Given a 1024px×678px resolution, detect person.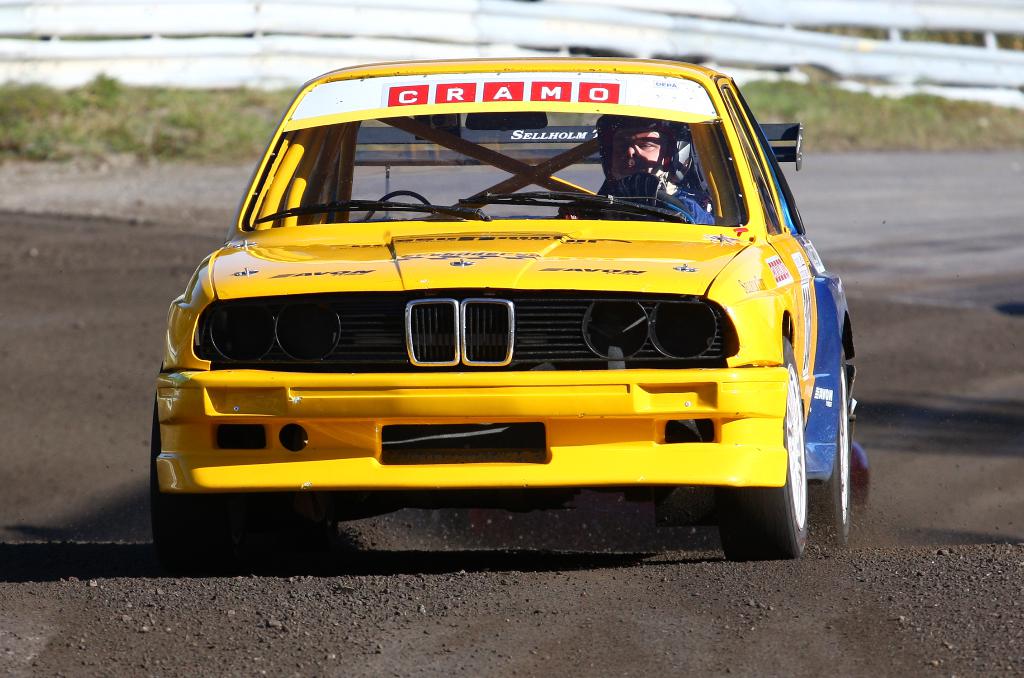
(550,118,723,224).
